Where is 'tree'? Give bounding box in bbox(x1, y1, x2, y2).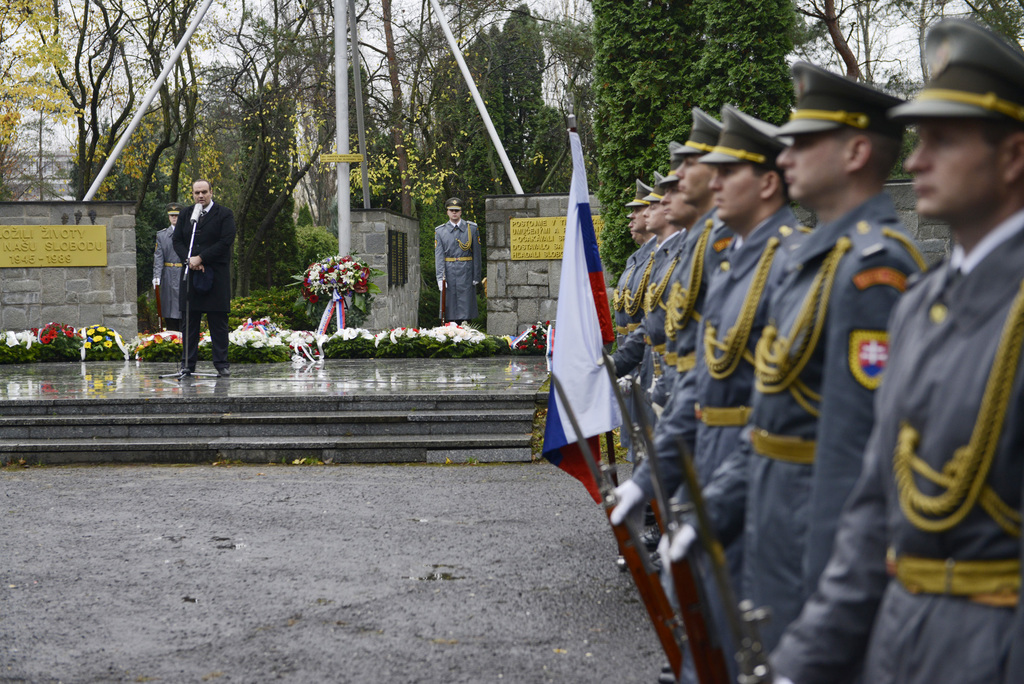
bbox(589, 0, 808, 336).
